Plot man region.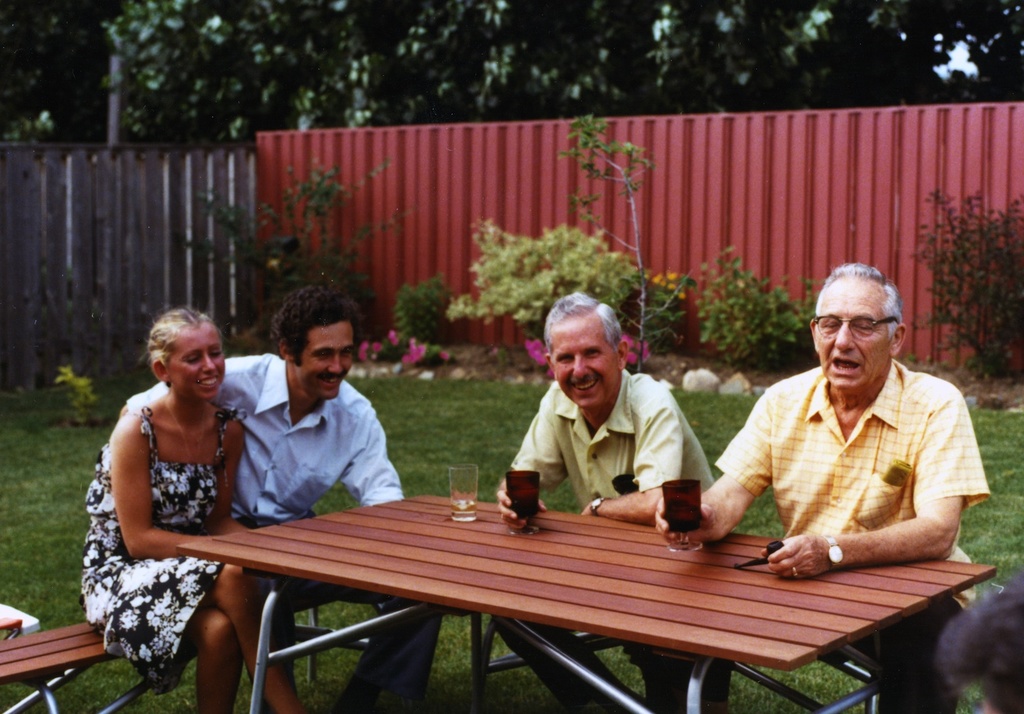
Plotted at <box>720,258,985,636</box>.
